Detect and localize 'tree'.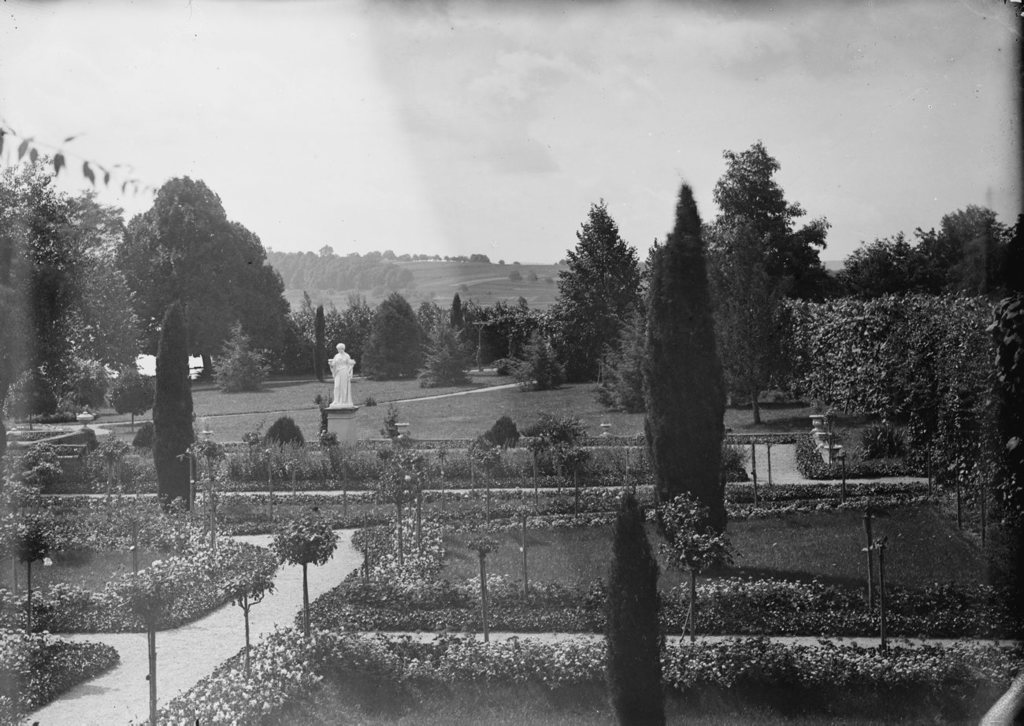
Localized at bbox(268, 506, 332, 620).
